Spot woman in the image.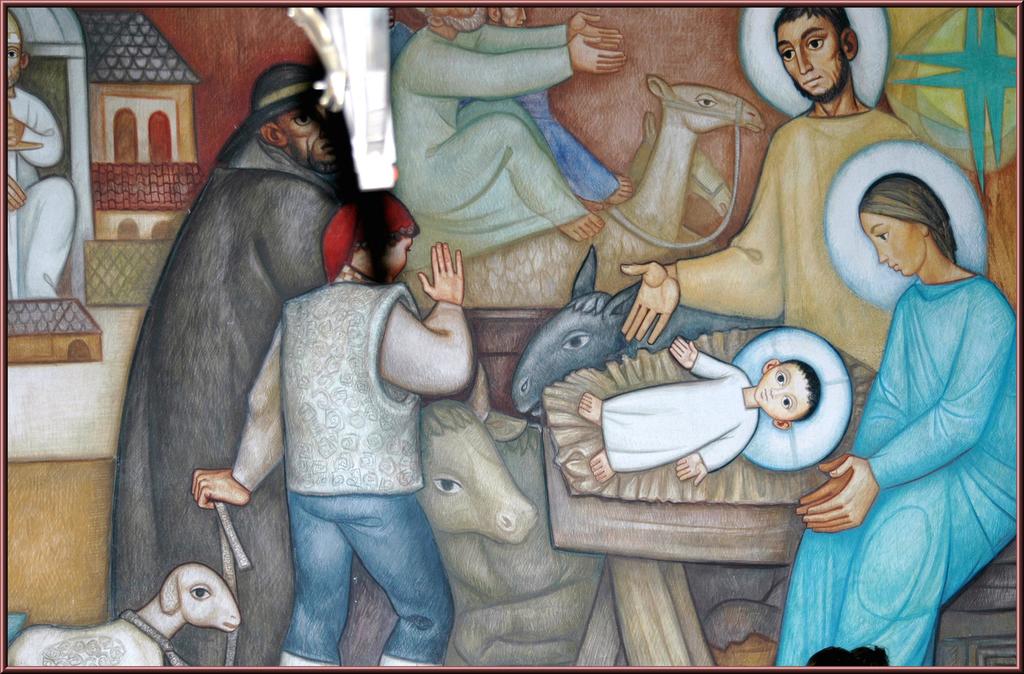
woman found at 769:166:1023:666.
